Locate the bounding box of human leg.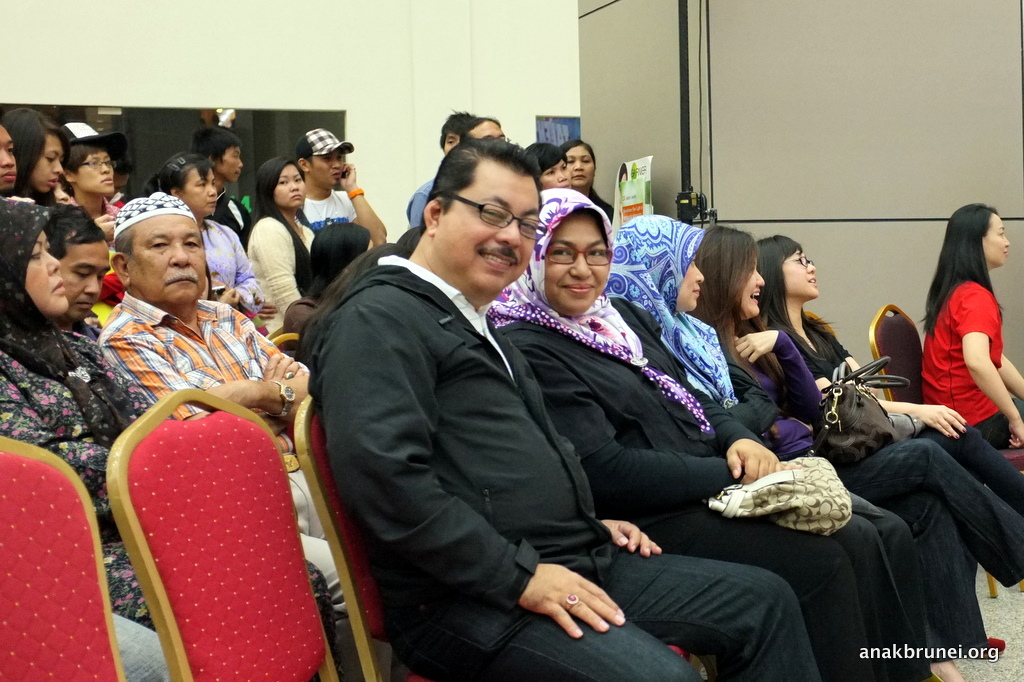
Bounding box: bbox(378, 543, 699, 681).
